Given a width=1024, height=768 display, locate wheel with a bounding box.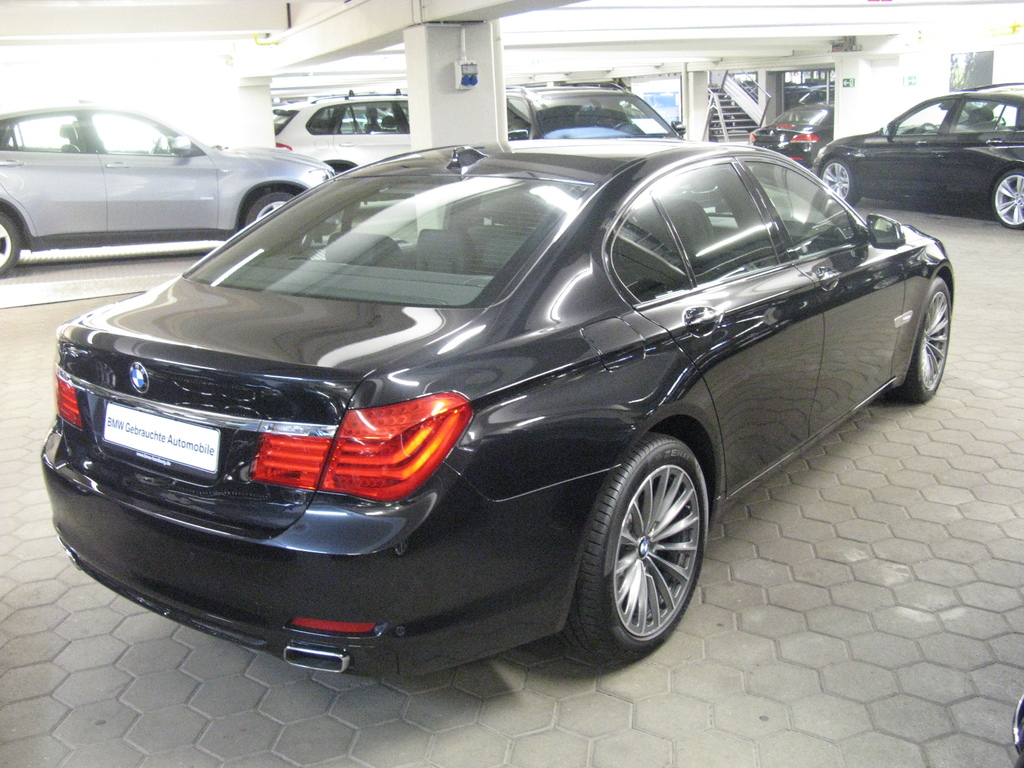
Located: box=[989, 166, 1023, 226].
